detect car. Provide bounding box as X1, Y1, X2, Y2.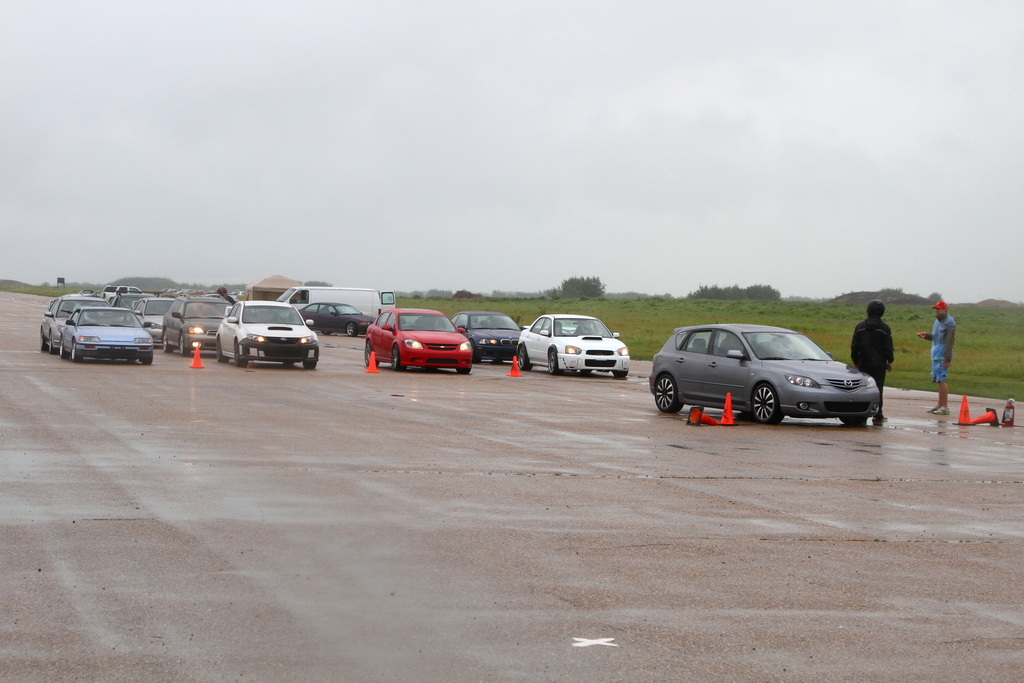
452, 308, 522, 364.
